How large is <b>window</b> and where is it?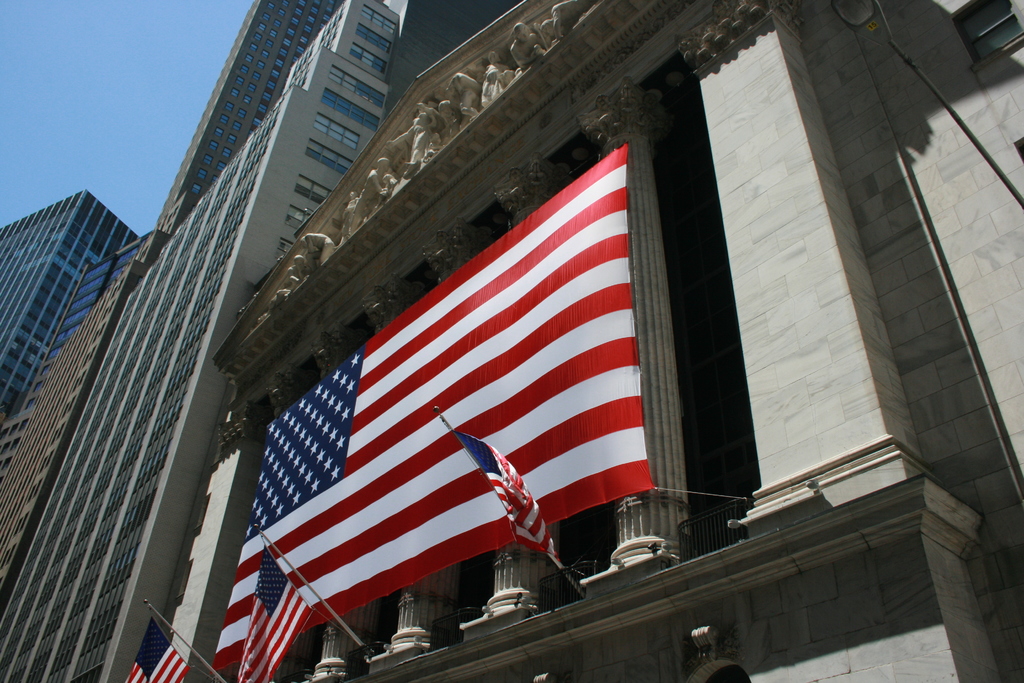
Bounding box: pyautogui.locateOnScreen(246, 83, 253, 90).
